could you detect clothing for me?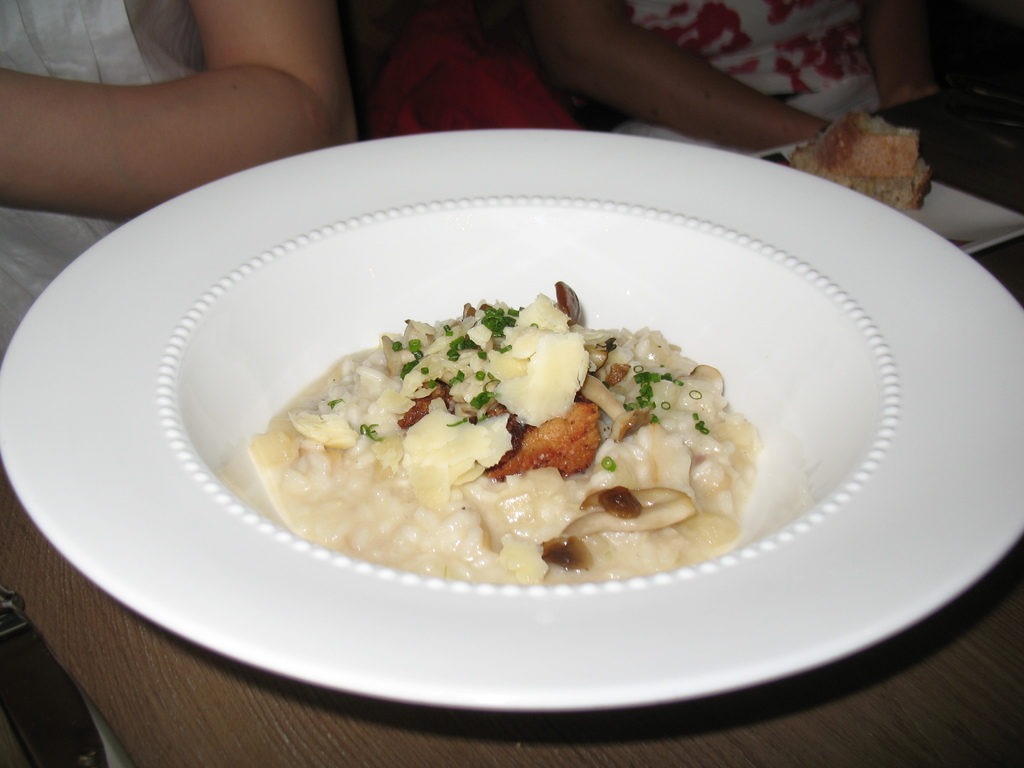
Detection result: select_region(0, 0, 207, 352).
